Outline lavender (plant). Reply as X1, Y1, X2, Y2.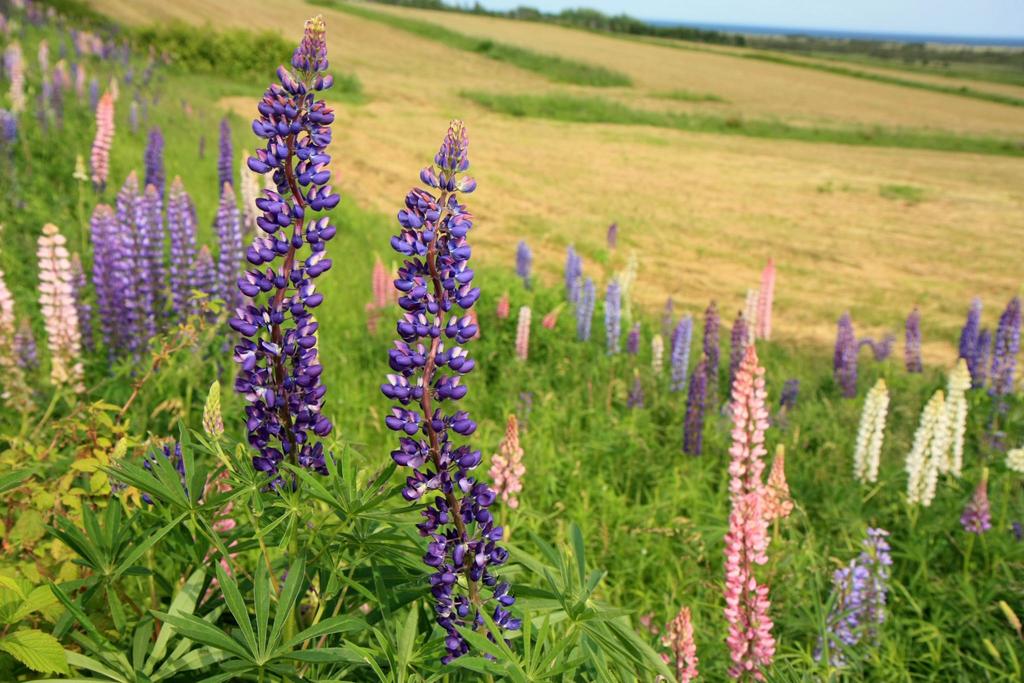
215, 188, 246, 317.
